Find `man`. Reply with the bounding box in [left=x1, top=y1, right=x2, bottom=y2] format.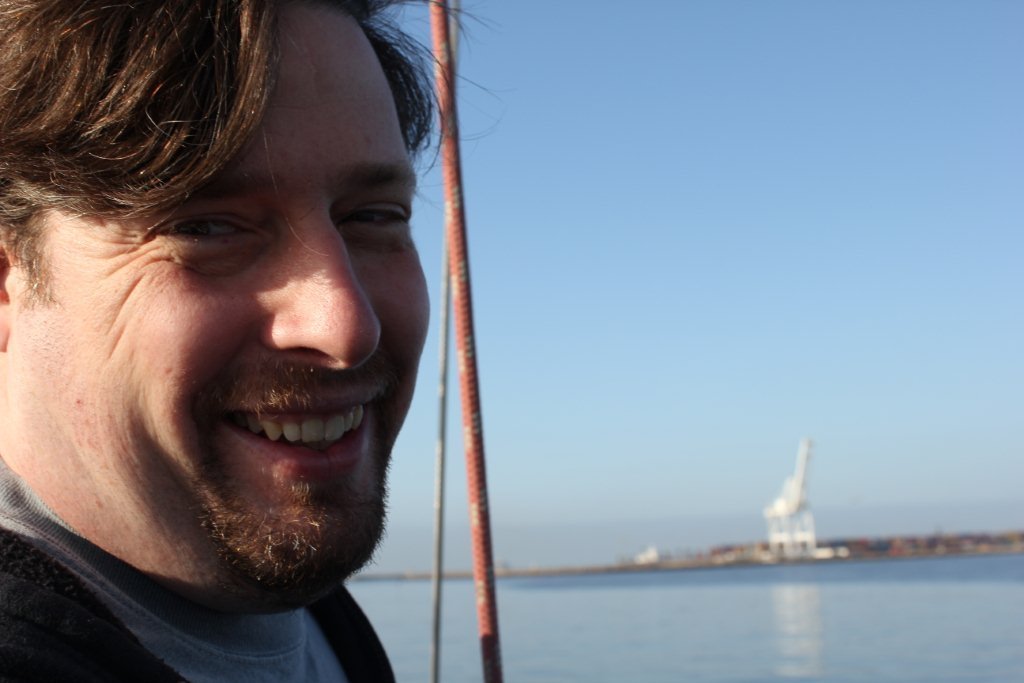
[left=0, top=21, right=540, bottom=682].
